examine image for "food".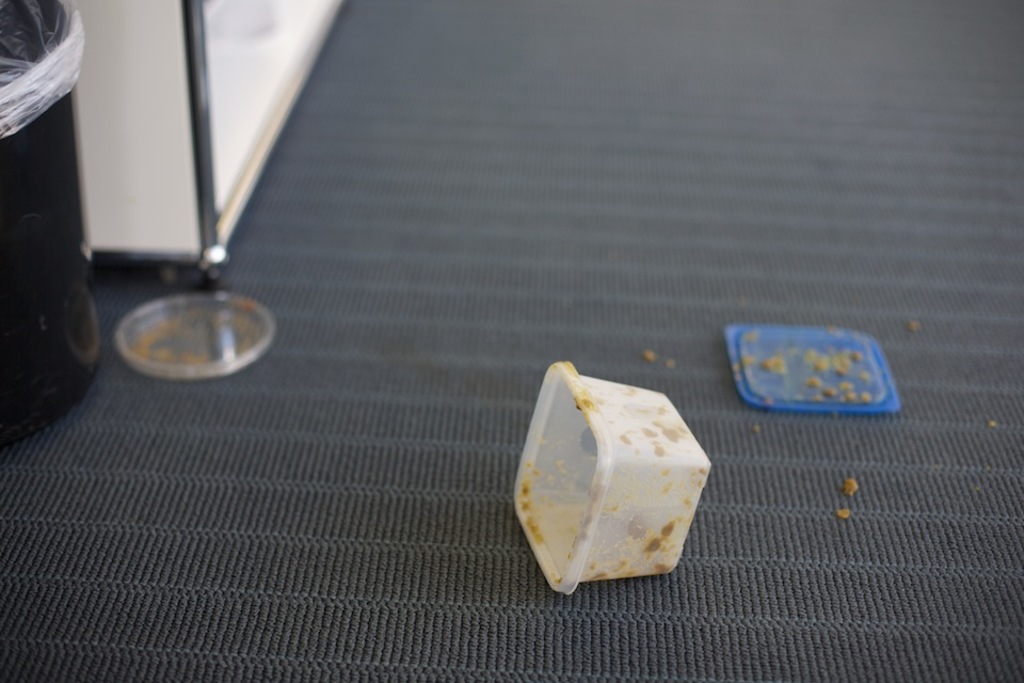
Examination result: bbox=[734, 319, 891, 414].
